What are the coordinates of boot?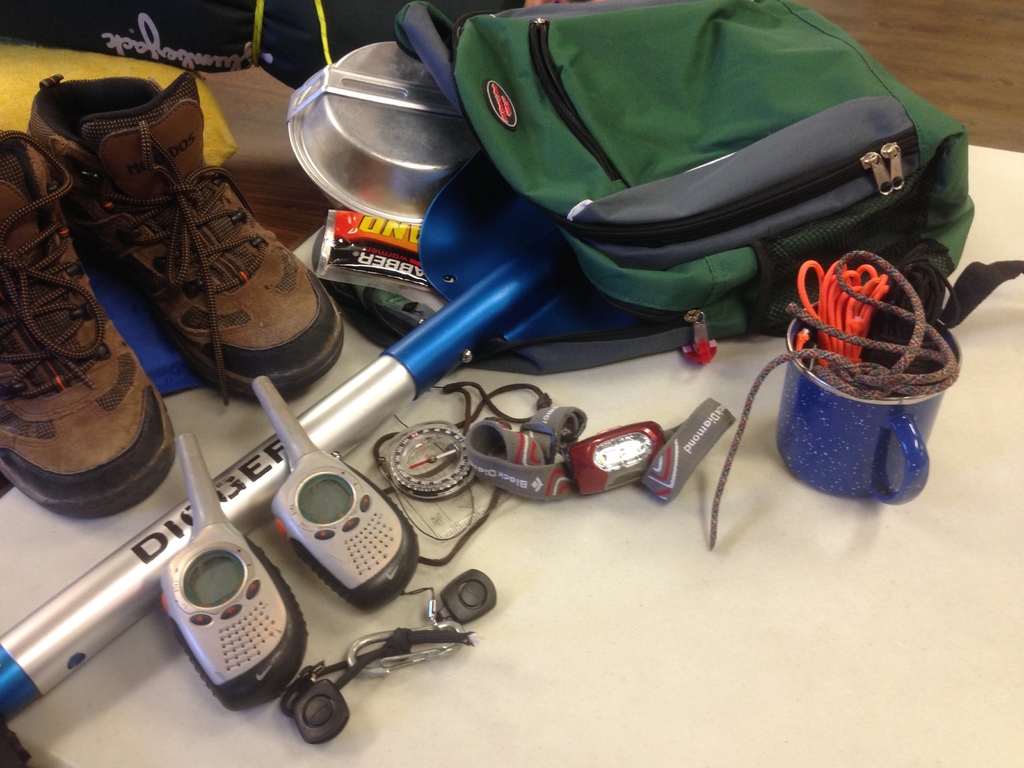
Rect(10, 182, 162, 546).
